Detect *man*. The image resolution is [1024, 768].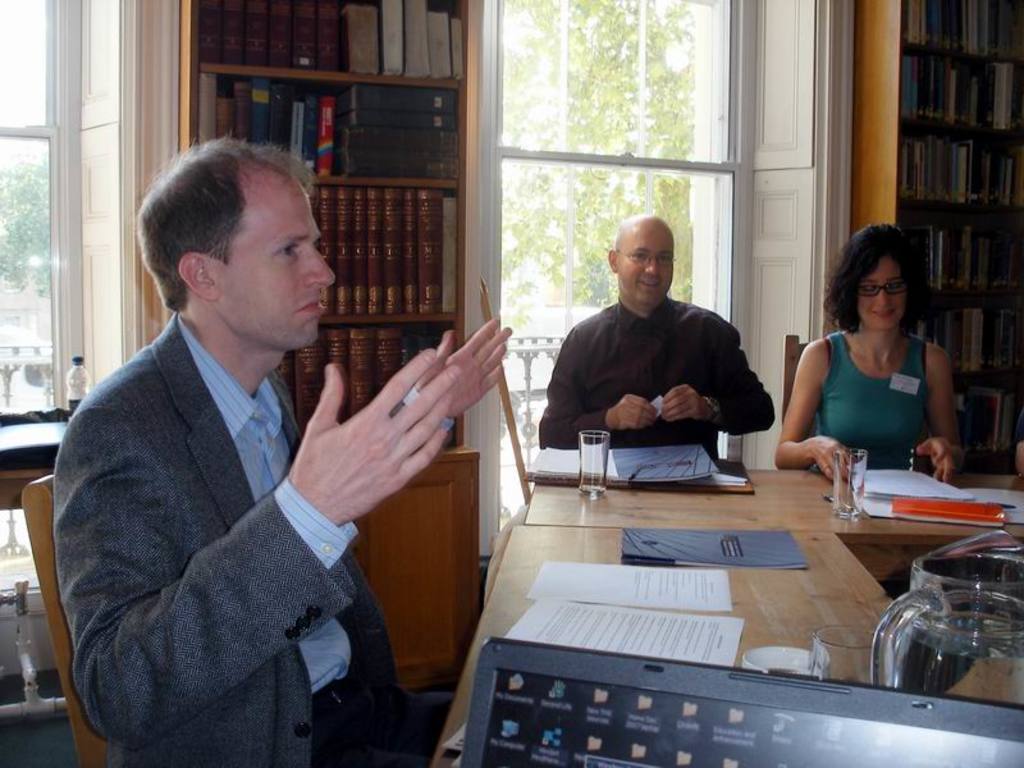
region(50, 141, 425, 754).
